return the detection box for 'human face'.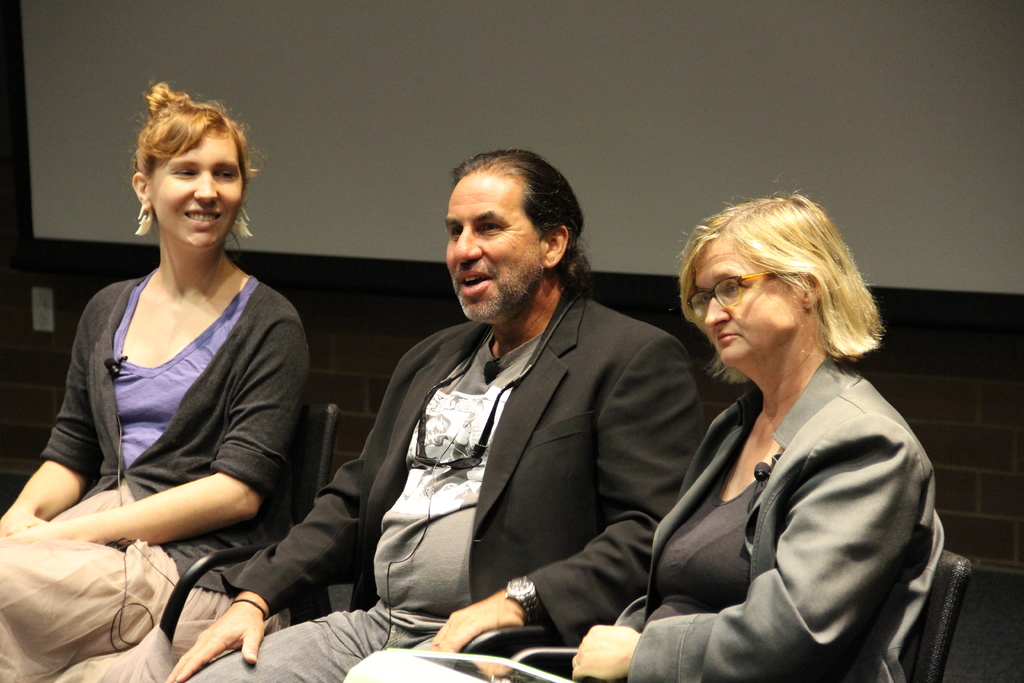
region(446, 168, 544, 324).
